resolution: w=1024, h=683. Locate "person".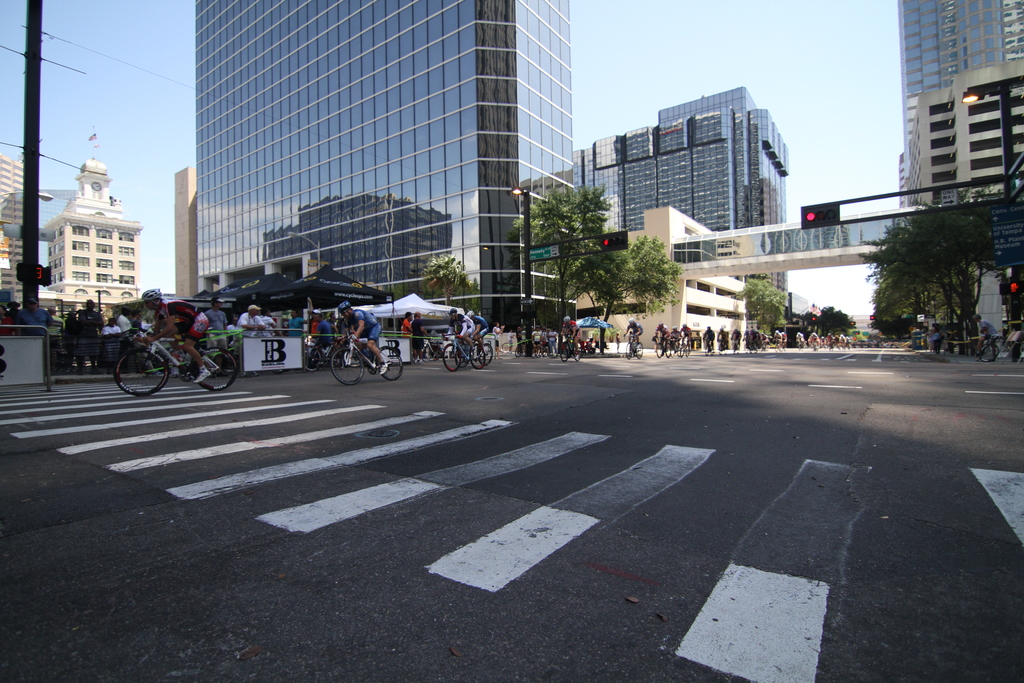
locate(145, 287, 213, 383).
